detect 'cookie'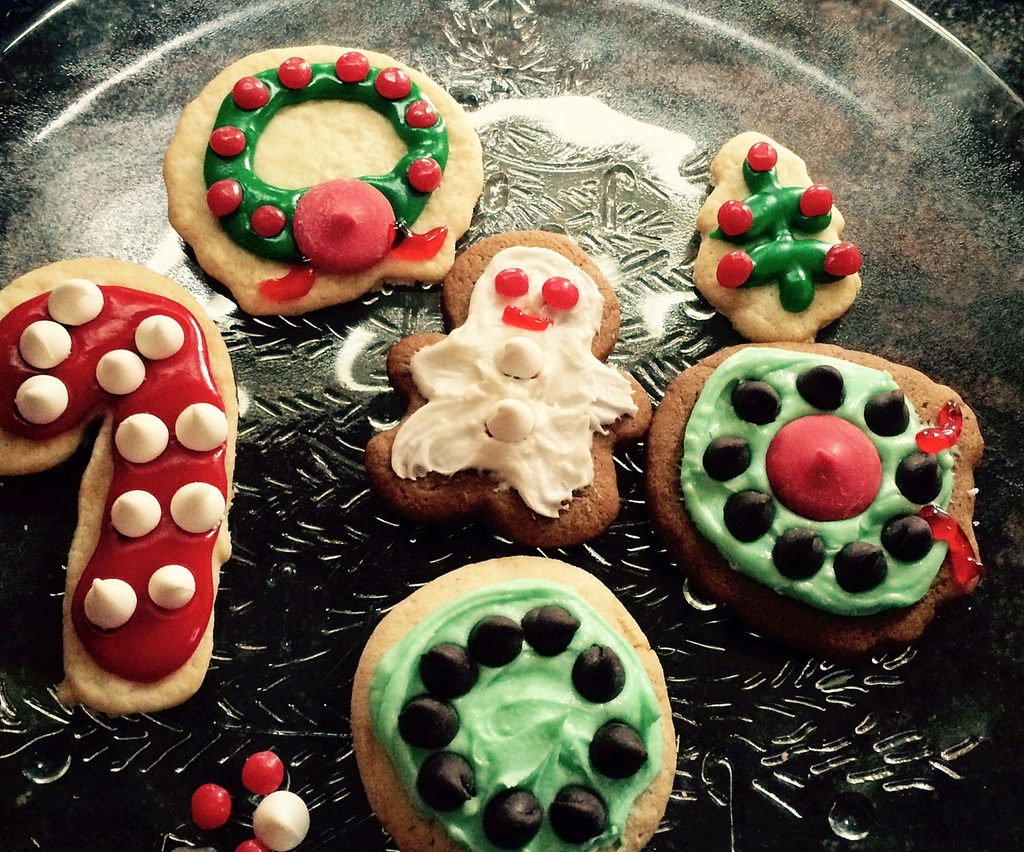
box(0, 252, 237, 716)
